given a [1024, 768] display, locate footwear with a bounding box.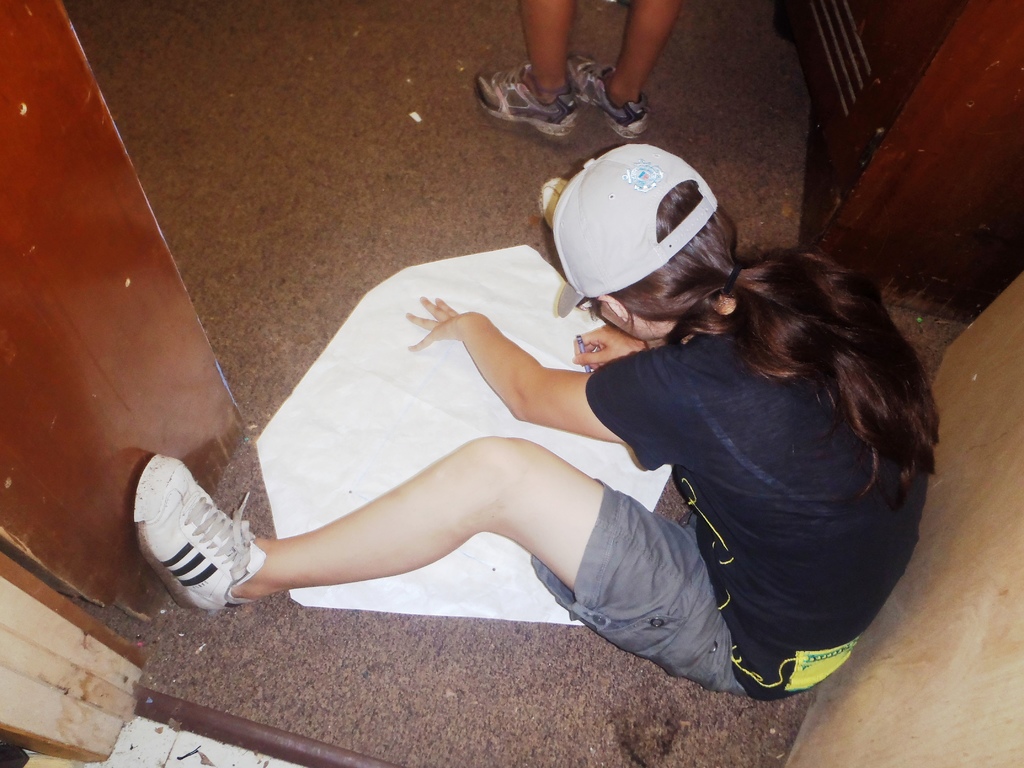
Located: <box>565,56,648,135</box>.
